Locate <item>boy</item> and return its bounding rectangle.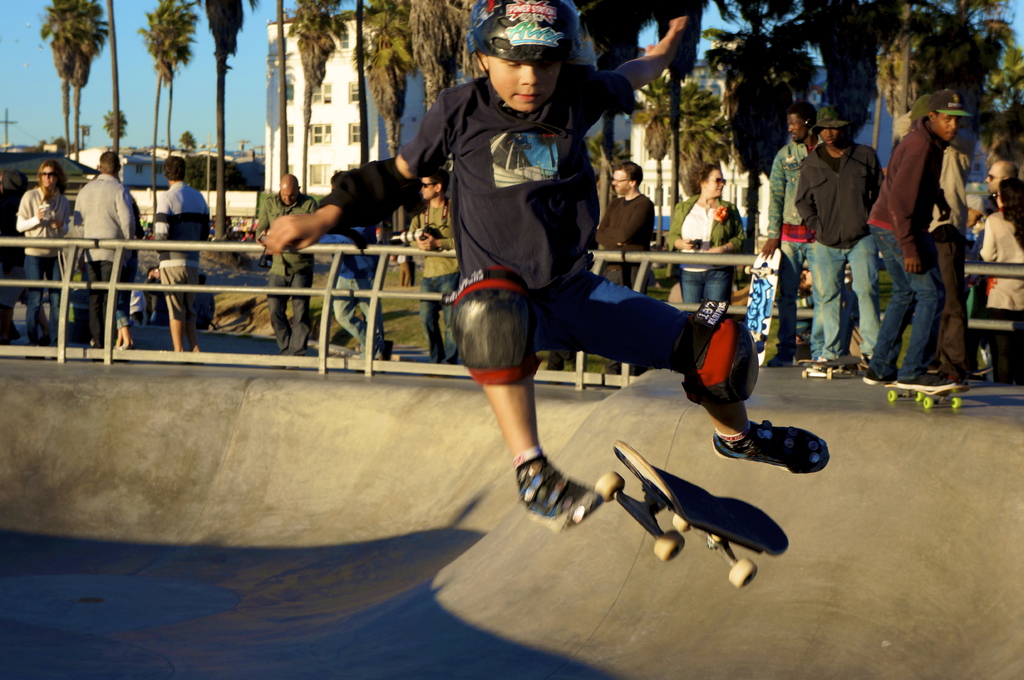
bbox=[384, 63, 742, 467].
